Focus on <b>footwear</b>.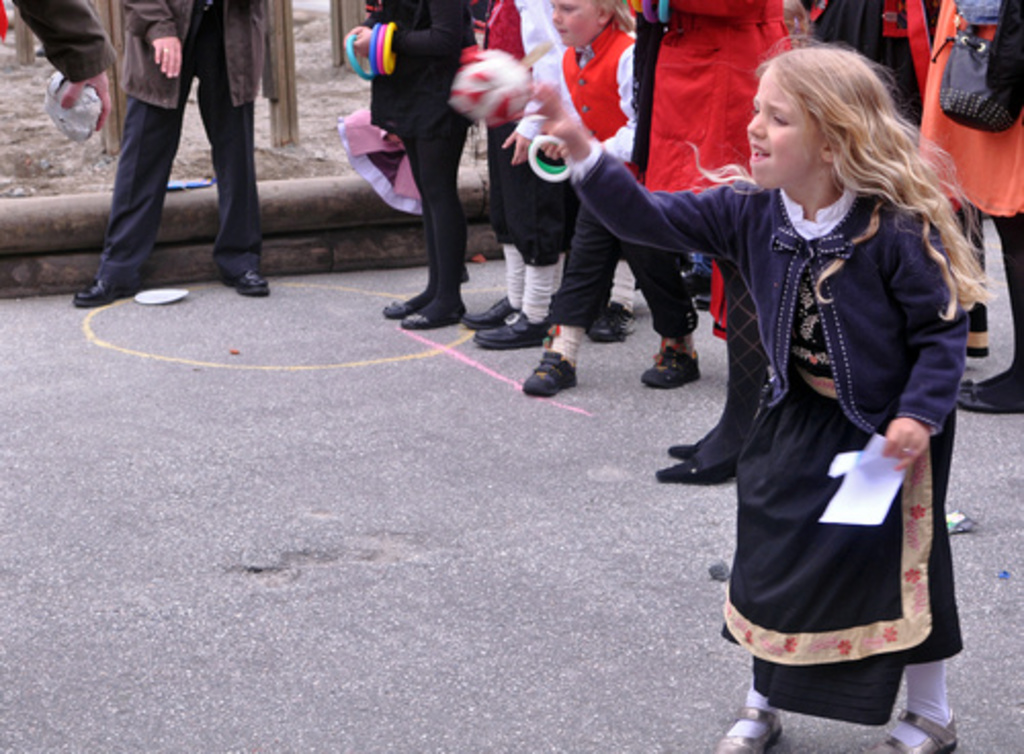
Focused at x1=461 y1=295 x2=518 y2=330.
